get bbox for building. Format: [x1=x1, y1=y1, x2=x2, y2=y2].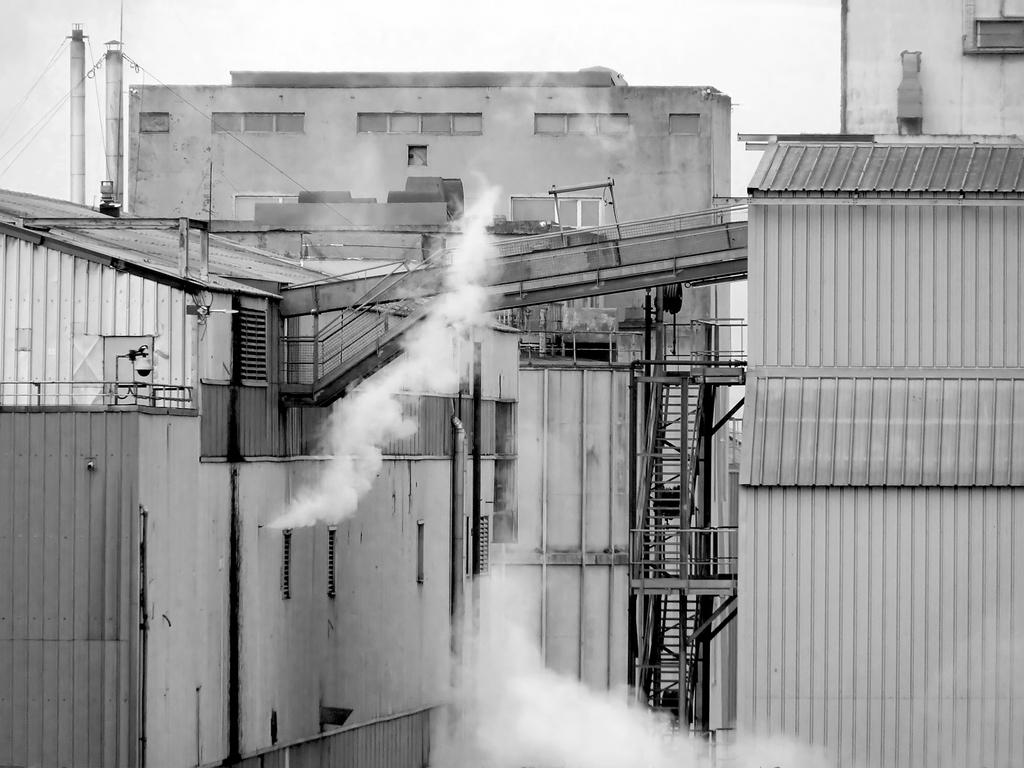
[x1=844, y1=0, x2=1023, y2=136].
